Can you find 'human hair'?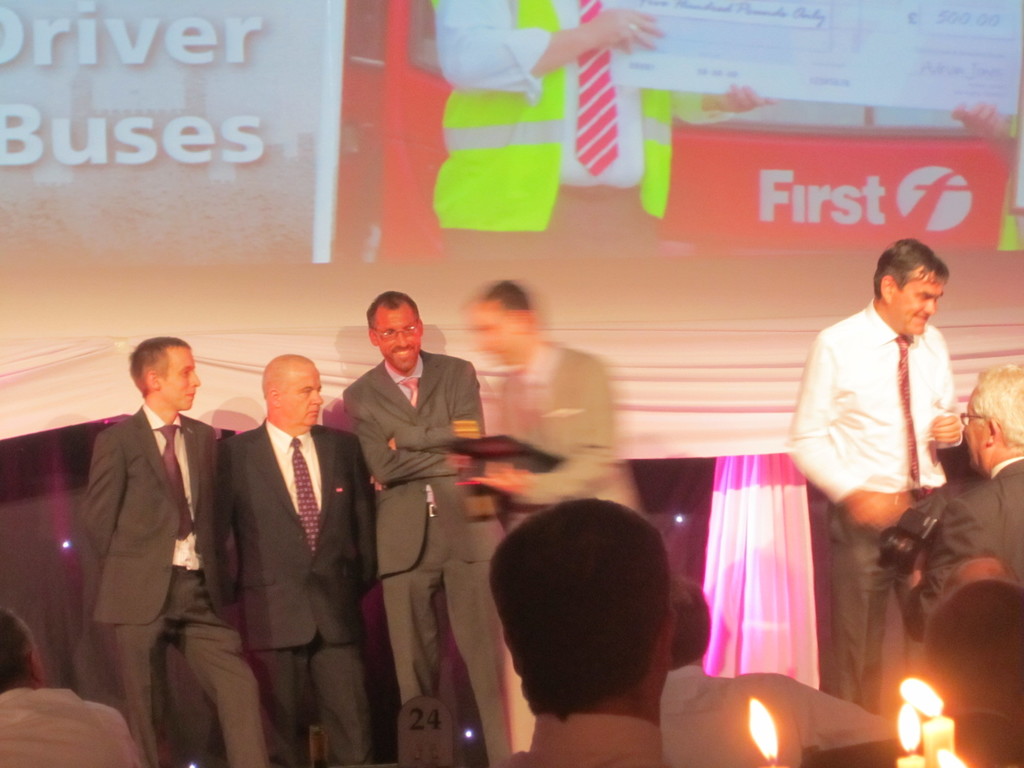
Yes, bounding box: (x1=366, y1=290, x2=417, y2=330).
